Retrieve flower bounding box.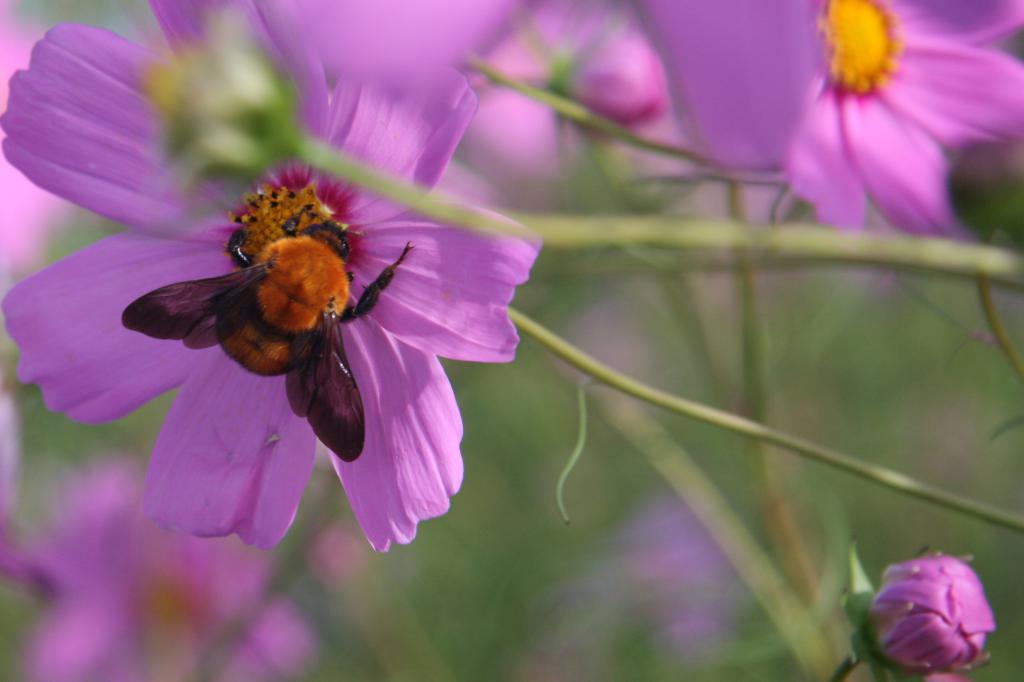
Bounding box: 870/553/989/676.
